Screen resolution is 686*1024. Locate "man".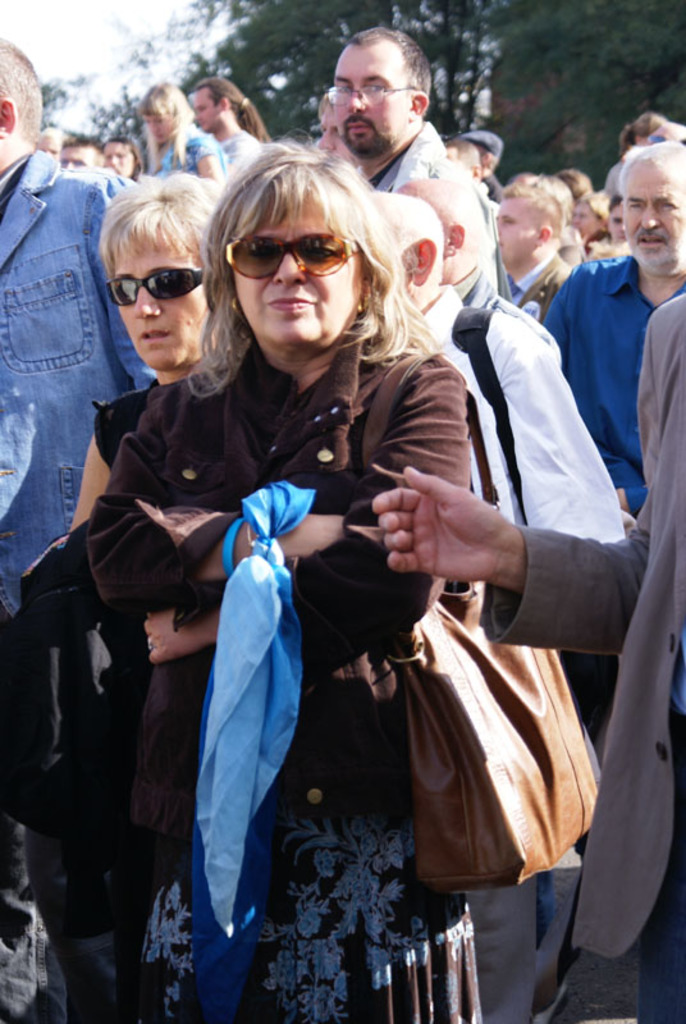
[325, 29, 512, 303].
